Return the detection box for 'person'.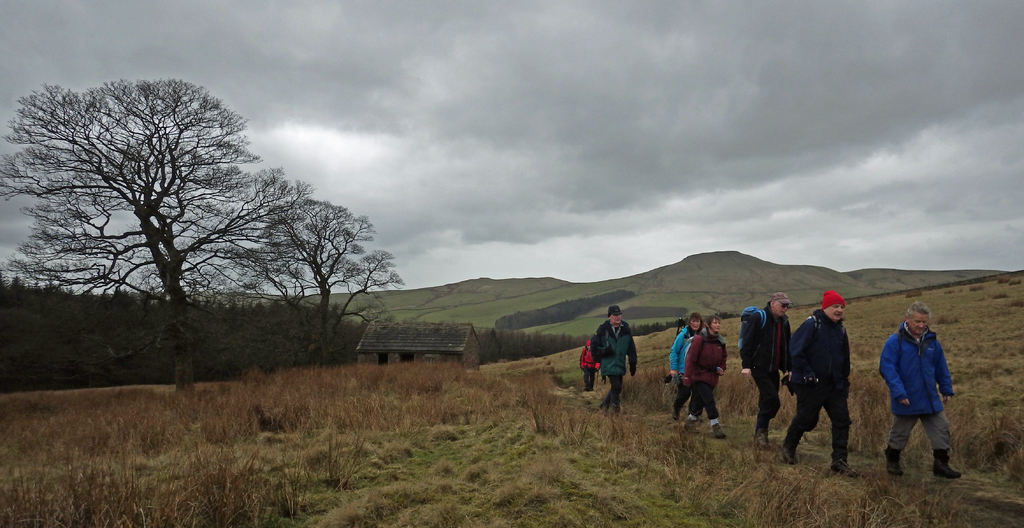
bbox=(675, 312, 737, 443).
